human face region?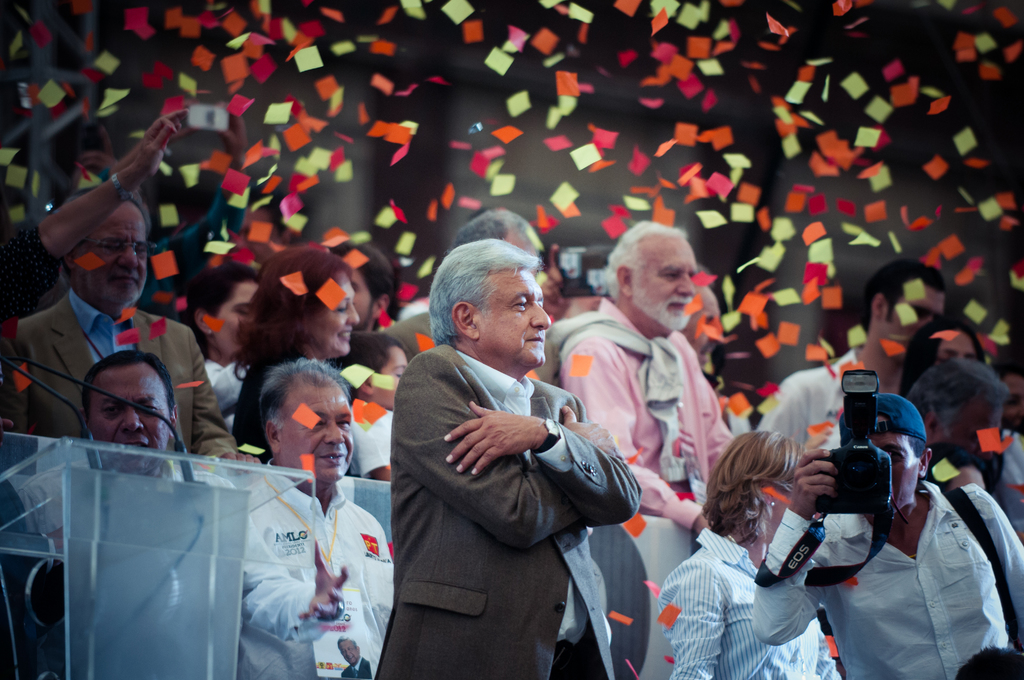
box(870, 432, 915, 513)
